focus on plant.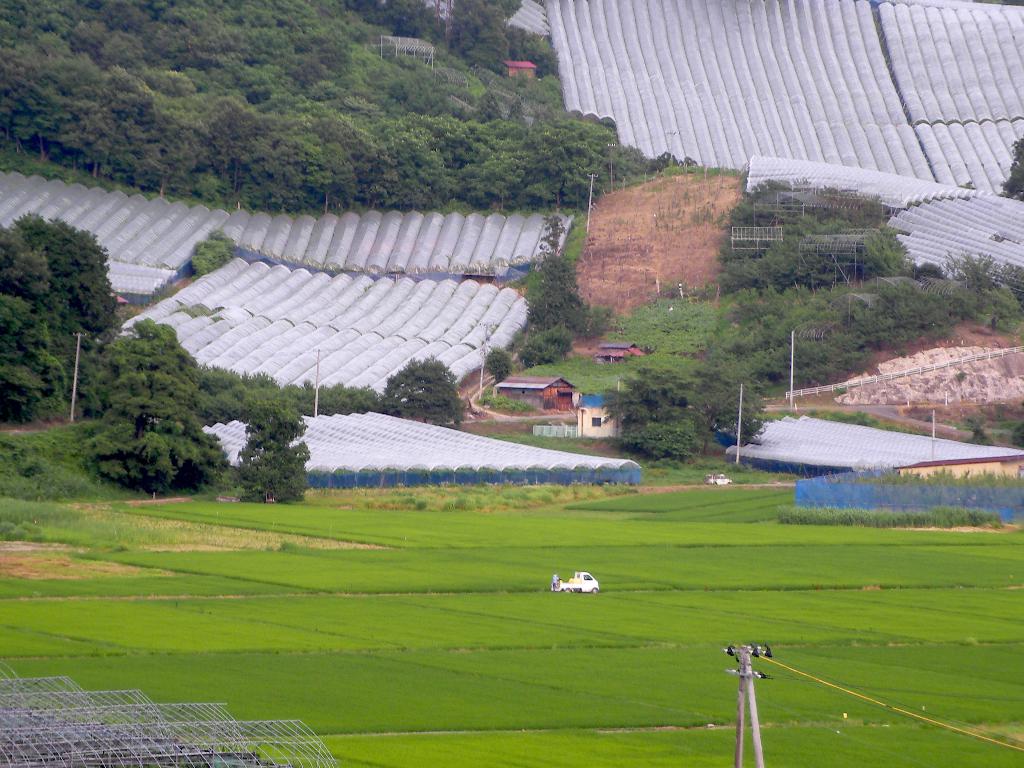
Focused at select_region(940, 419, 1023, 433).
